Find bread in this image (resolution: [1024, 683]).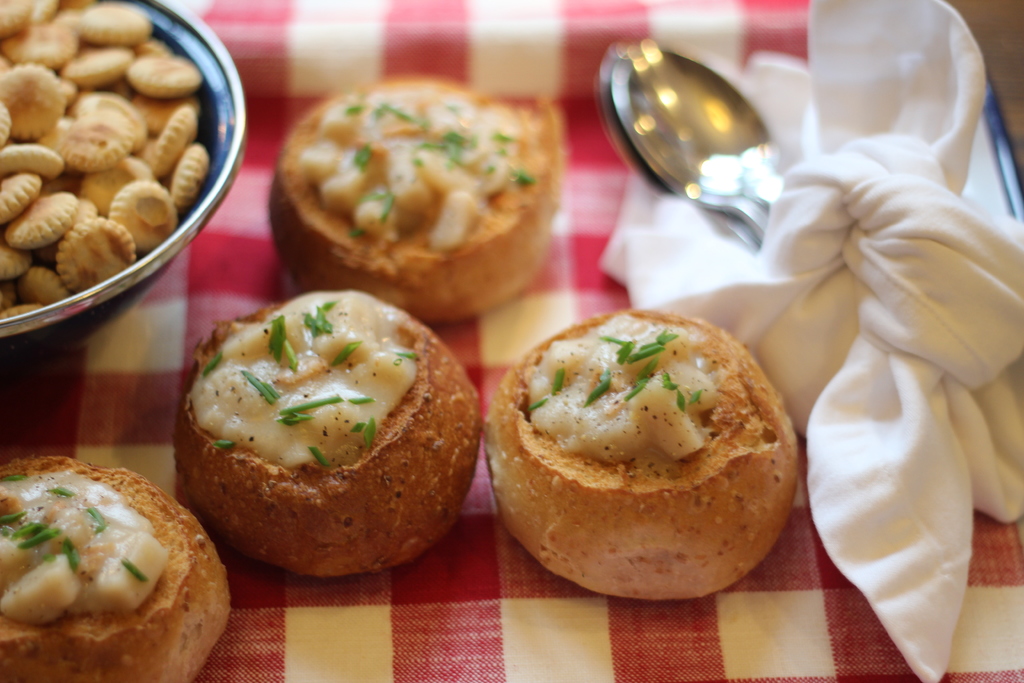
select_region(264, 75, 564, 324).
